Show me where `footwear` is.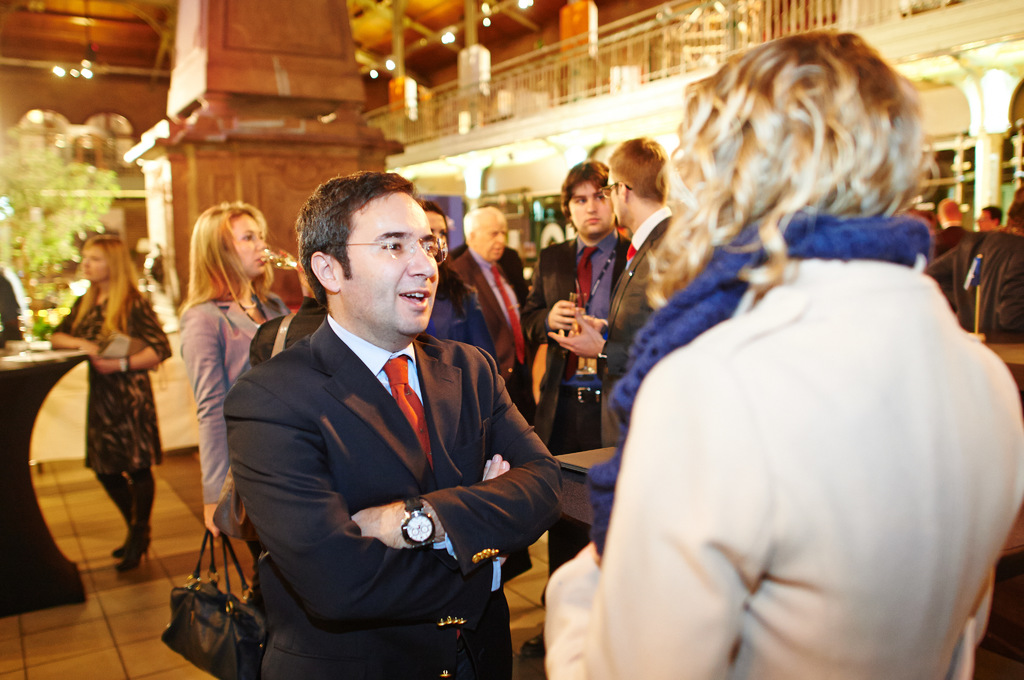
`footwear` is at (112, 534, 132, 560).
